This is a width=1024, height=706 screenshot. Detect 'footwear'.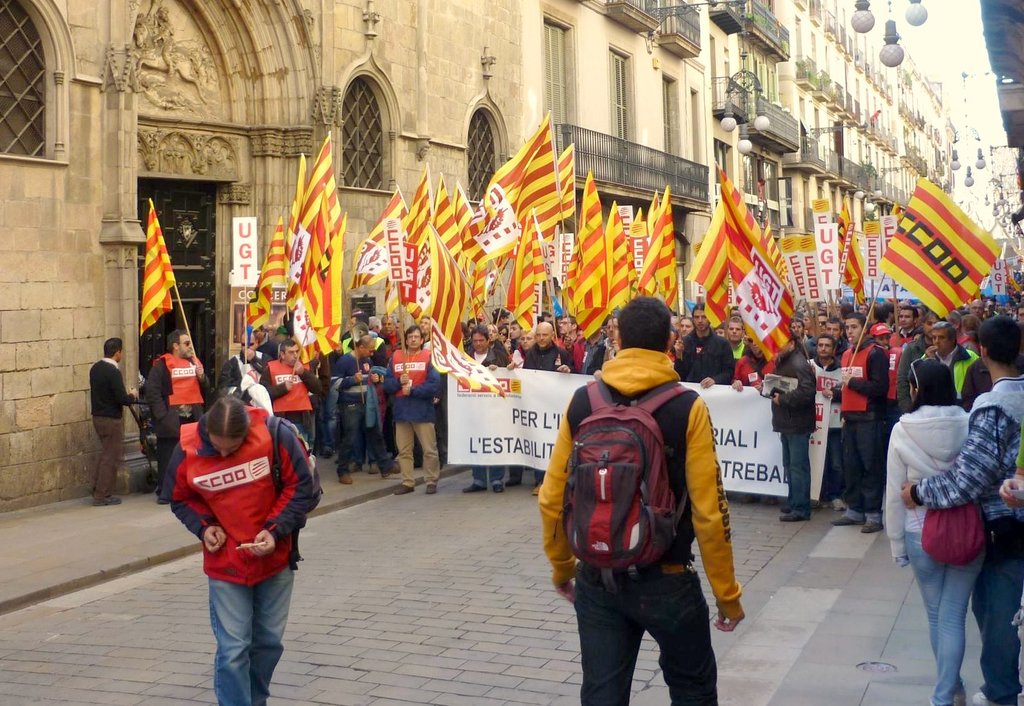
bbox=[465, 482, 481, 493].
